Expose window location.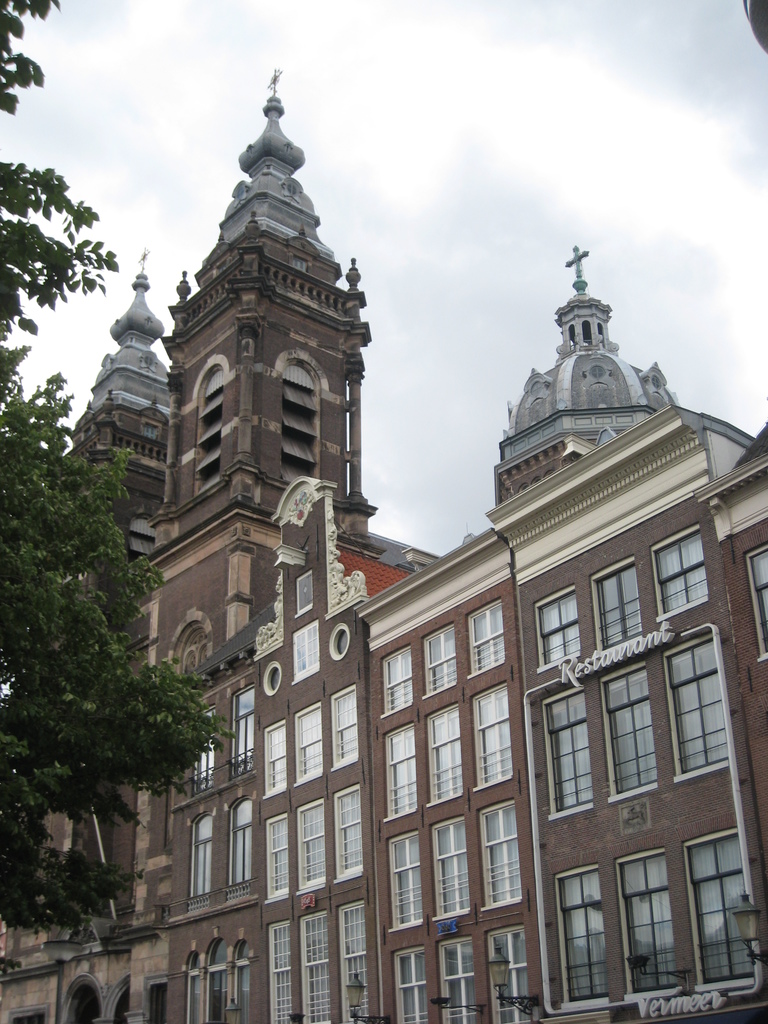
Exposed at region(264, 712, 284, 798).
